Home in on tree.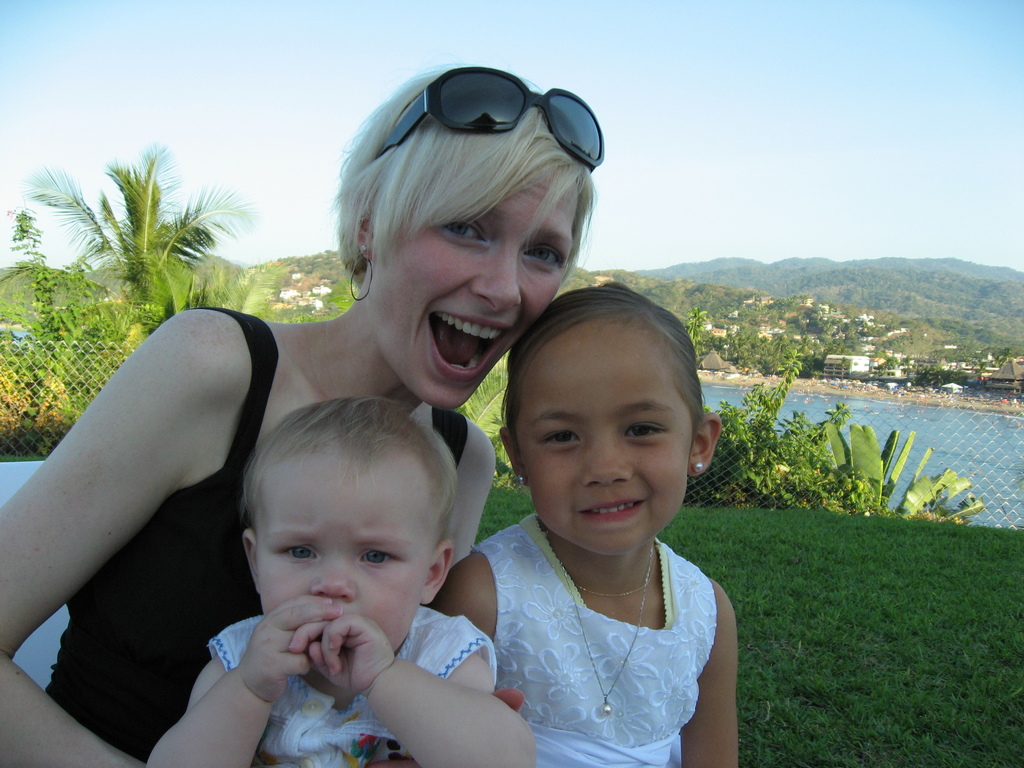
Homed in at bbox=(38, 141, 250, 326).
